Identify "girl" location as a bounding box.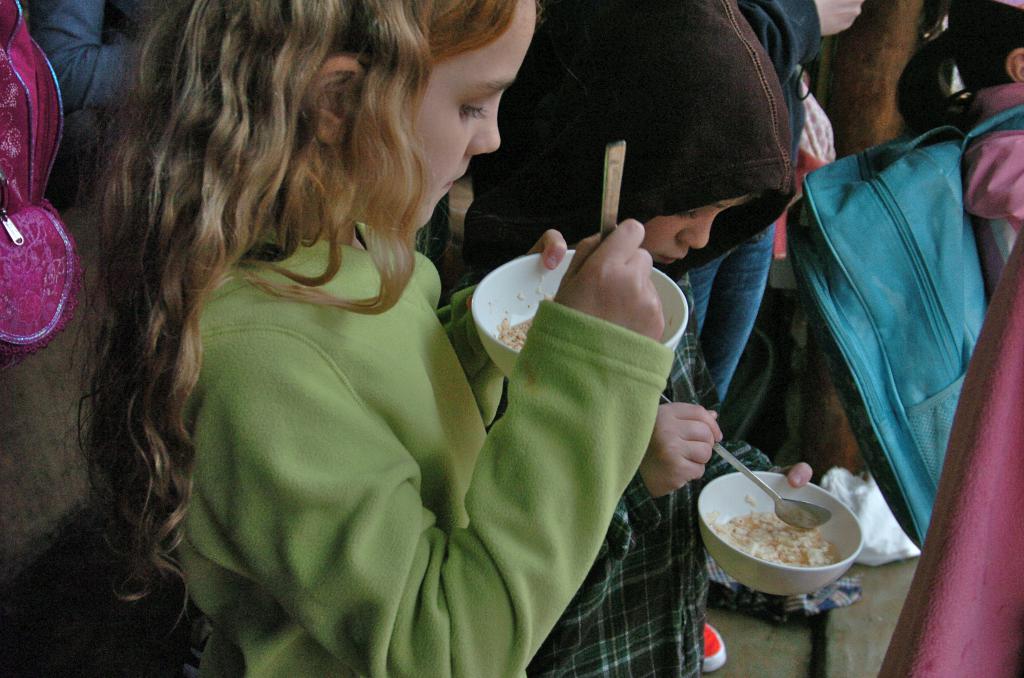
(left=60, top=0, right=646, bottom=677).
